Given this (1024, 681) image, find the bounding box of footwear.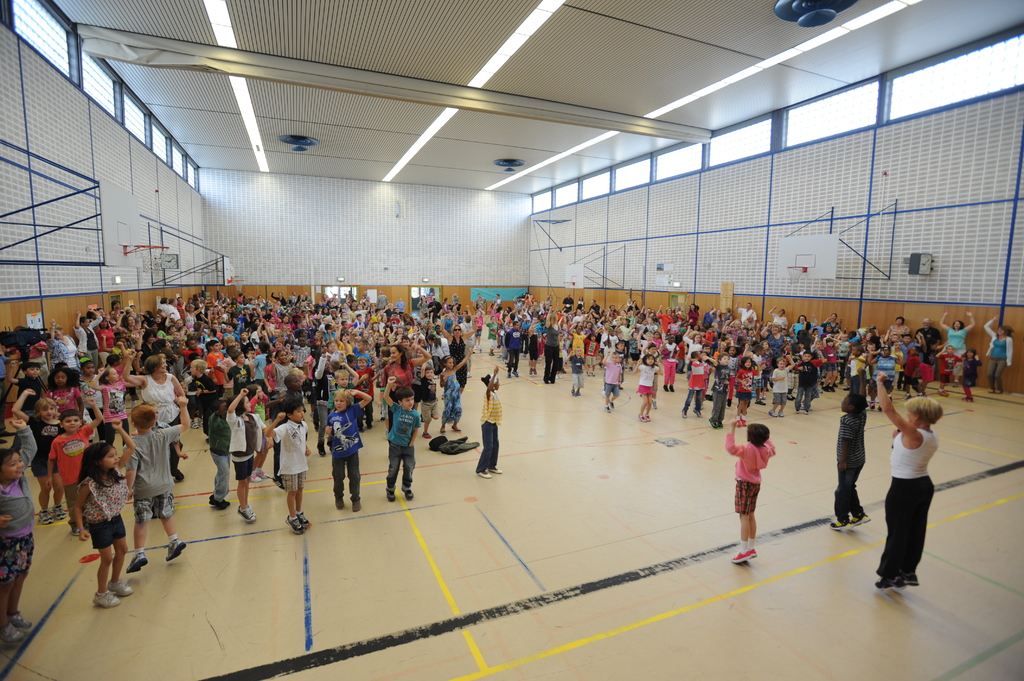
<region>400, 489, 413, 501</region>.
